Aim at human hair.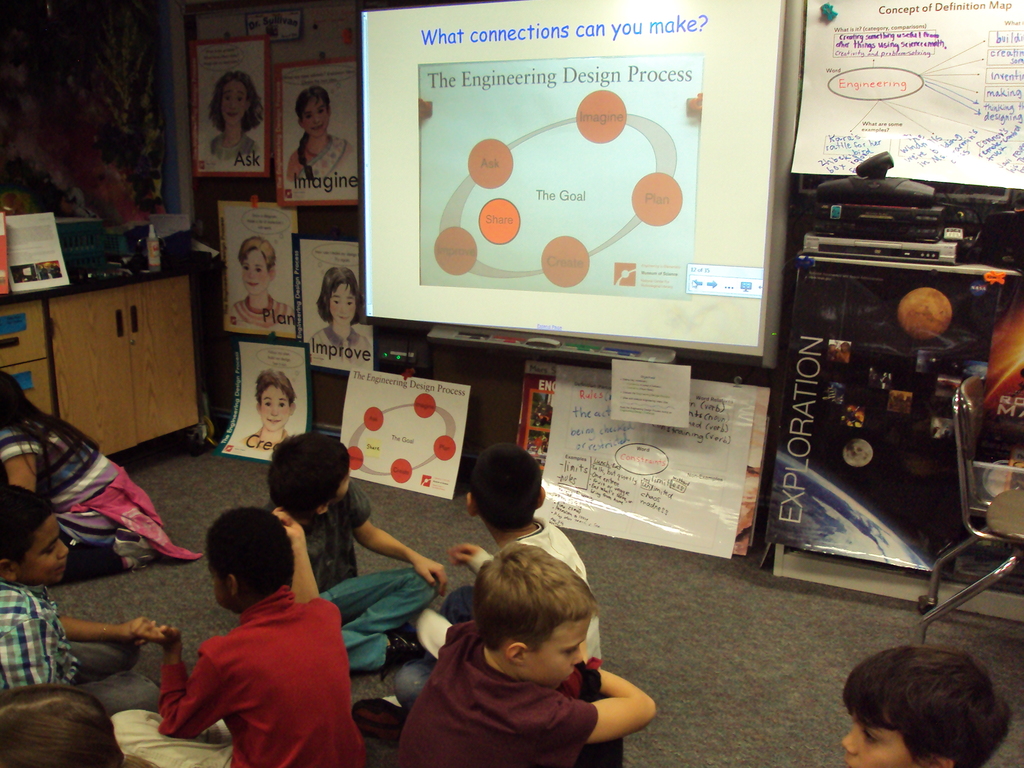
Aimed at box=[470, 443, 543, 530].
